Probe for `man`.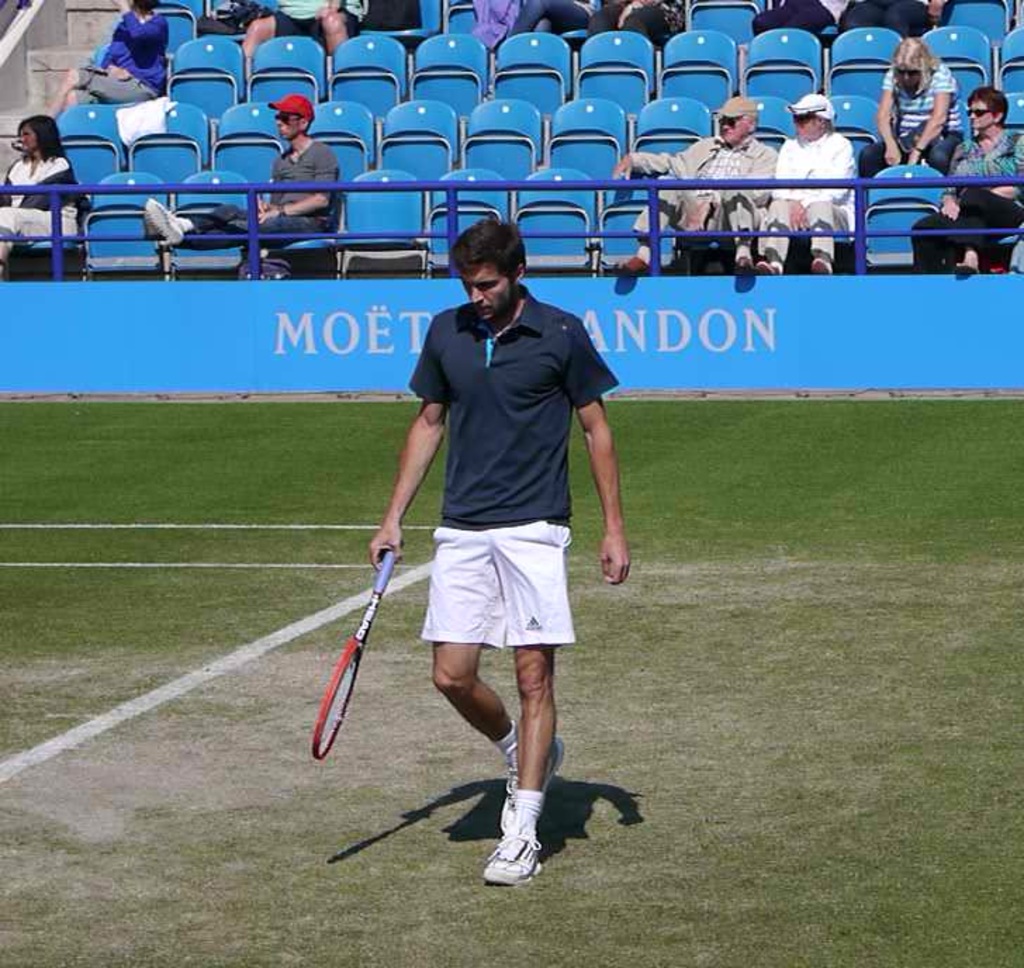
Probe result: crop(608, 94, 772, 276).
